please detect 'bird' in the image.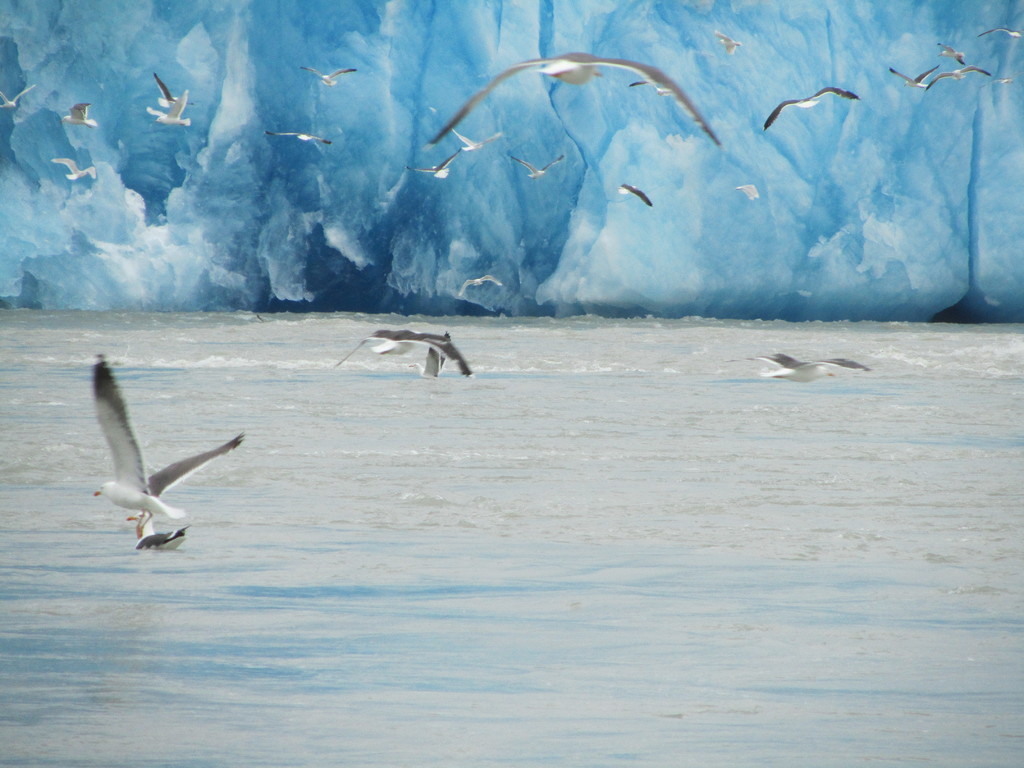
<bbox>332, 324, 477, 384</bbox>.
